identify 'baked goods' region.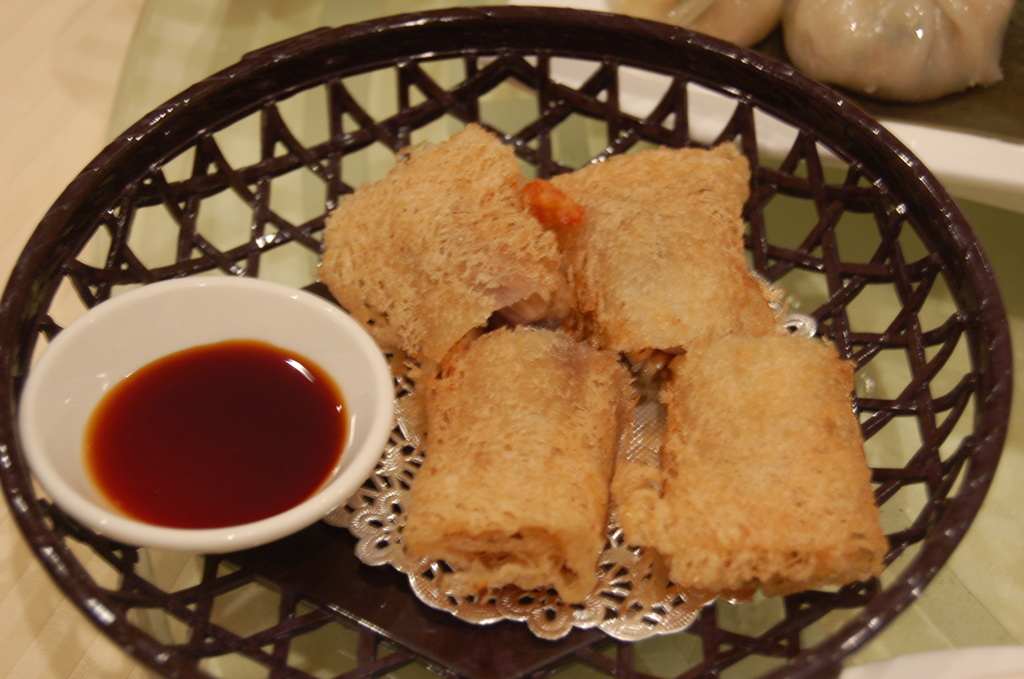
Region: l=548, t=141, r=778, b=382.
